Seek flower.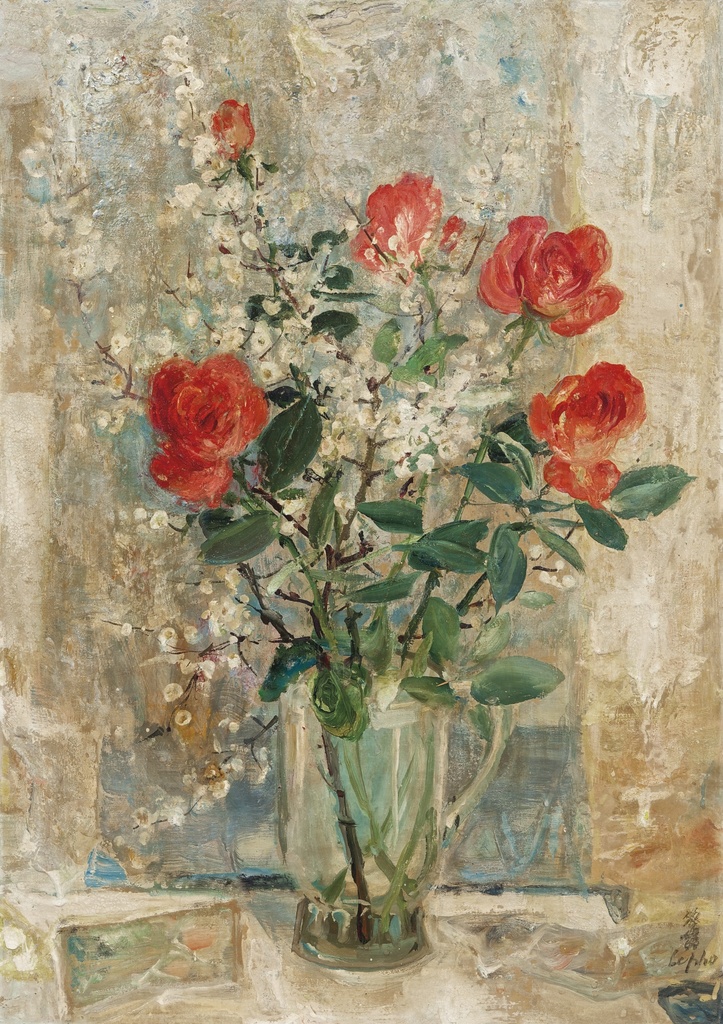
box(541, 459, 623, 513).
